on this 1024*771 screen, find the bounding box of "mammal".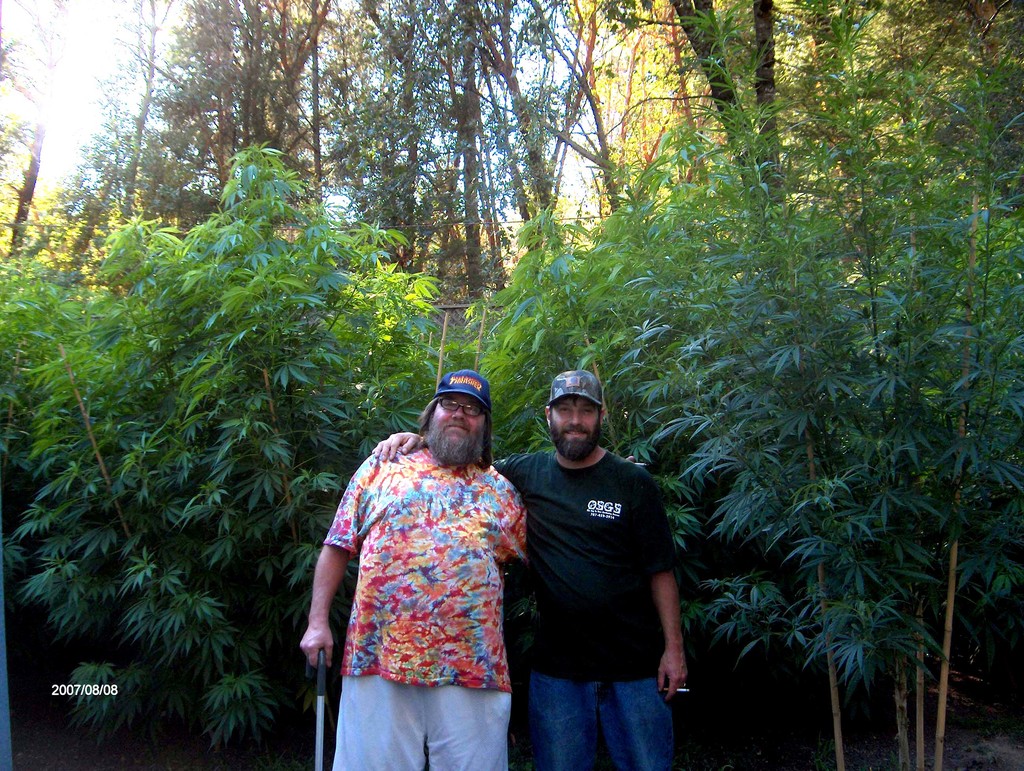
Bounding box: pyautogui.locateOnScreen(298, 368, 529, 770).
